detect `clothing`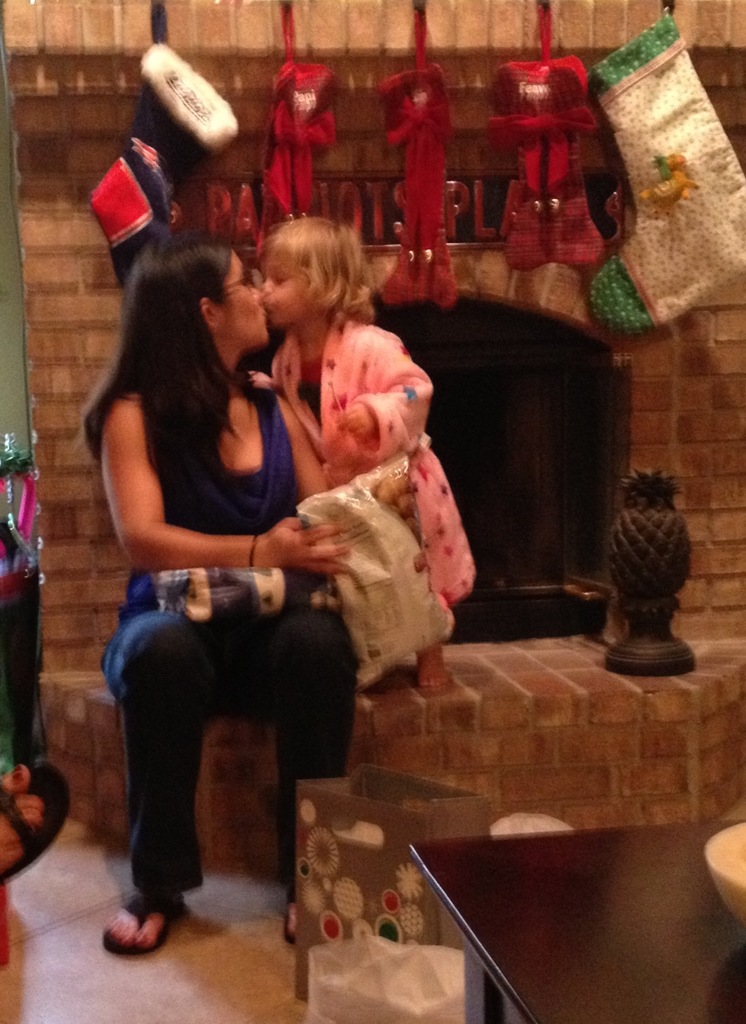
[x1=101, y1=376, x2=349, y2=899]
